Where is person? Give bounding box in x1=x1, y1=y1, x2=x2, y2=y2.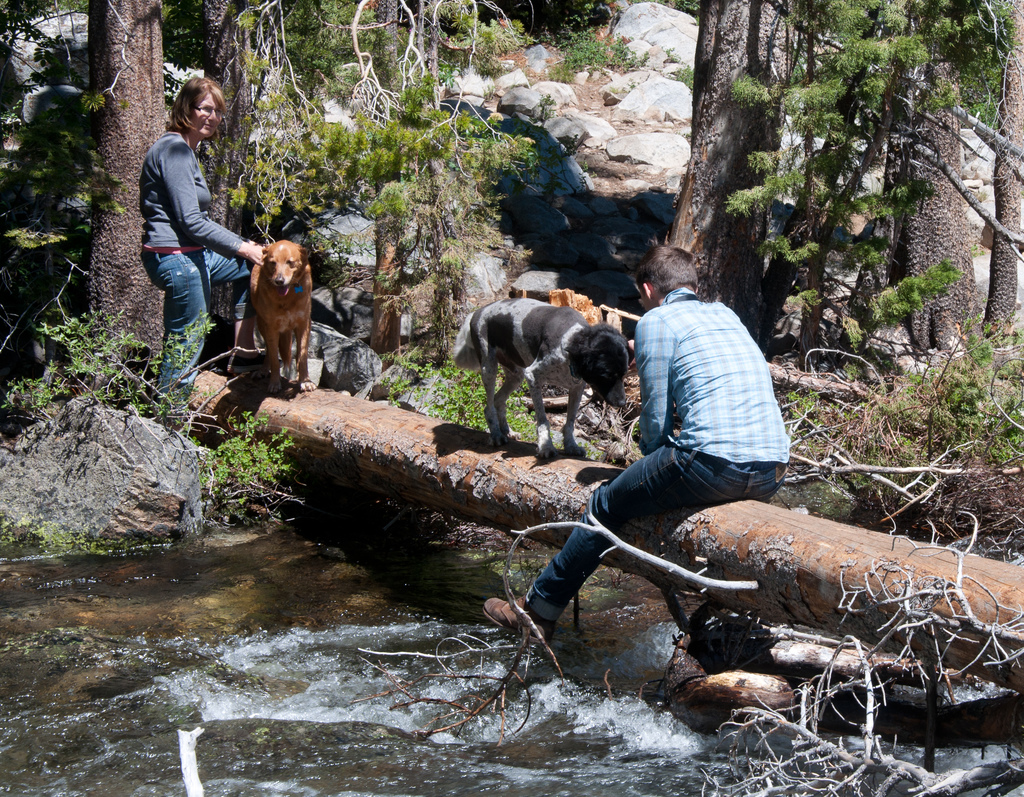
x1=480, y1=245, x2=791, y2=649.
